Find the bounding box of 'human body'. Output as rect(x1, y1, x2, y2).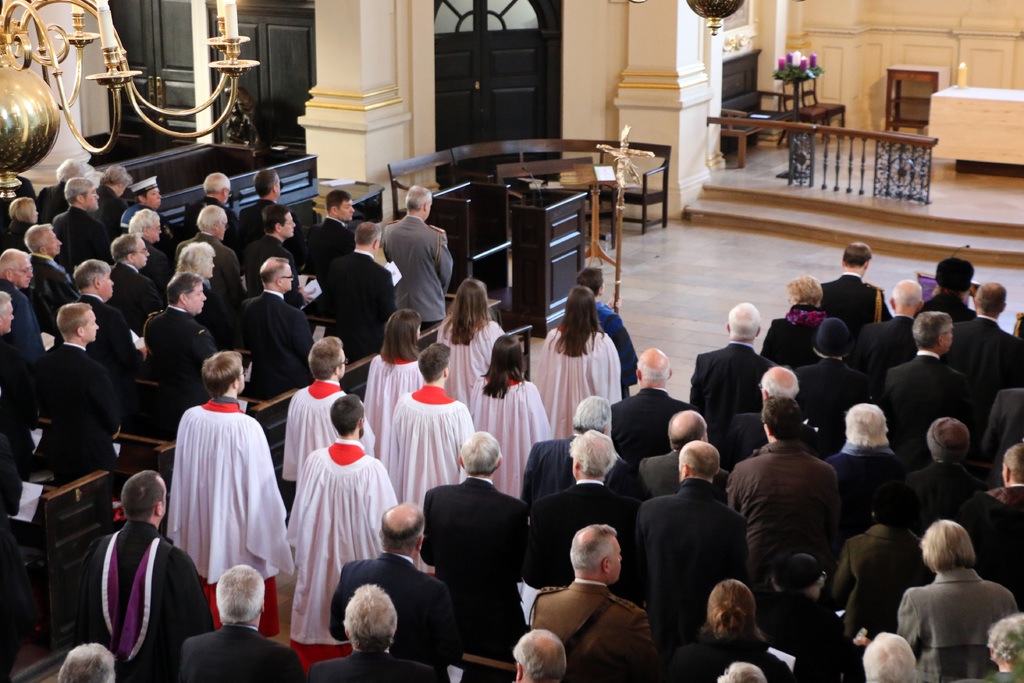
rect(161, 320, 284, 682).
